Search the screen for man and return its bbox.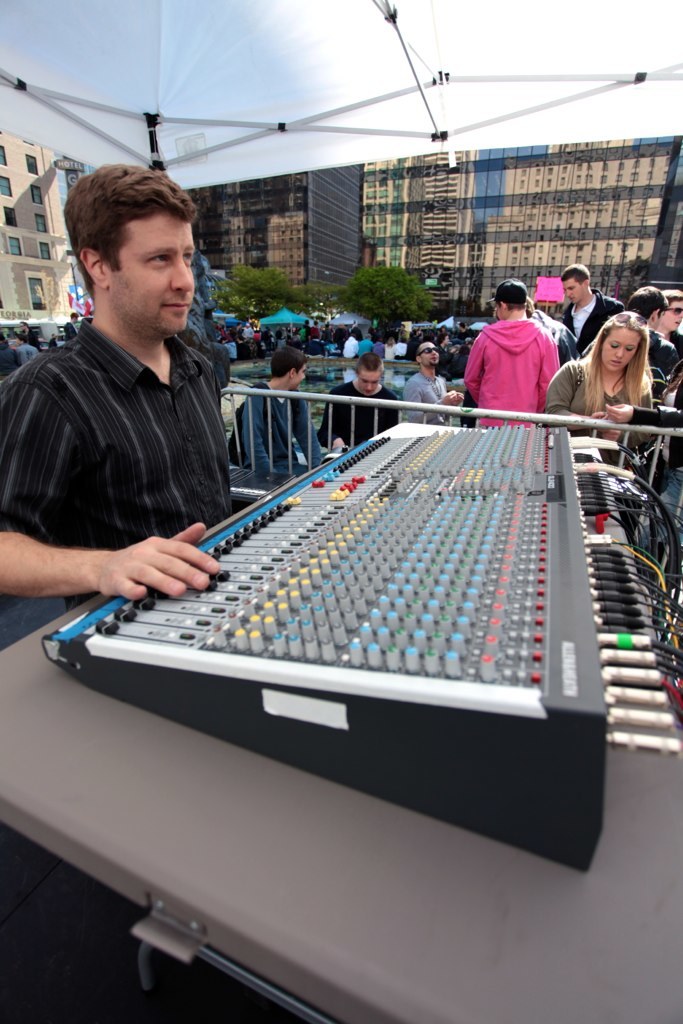
Found: box(630, 281, 682, 375).
